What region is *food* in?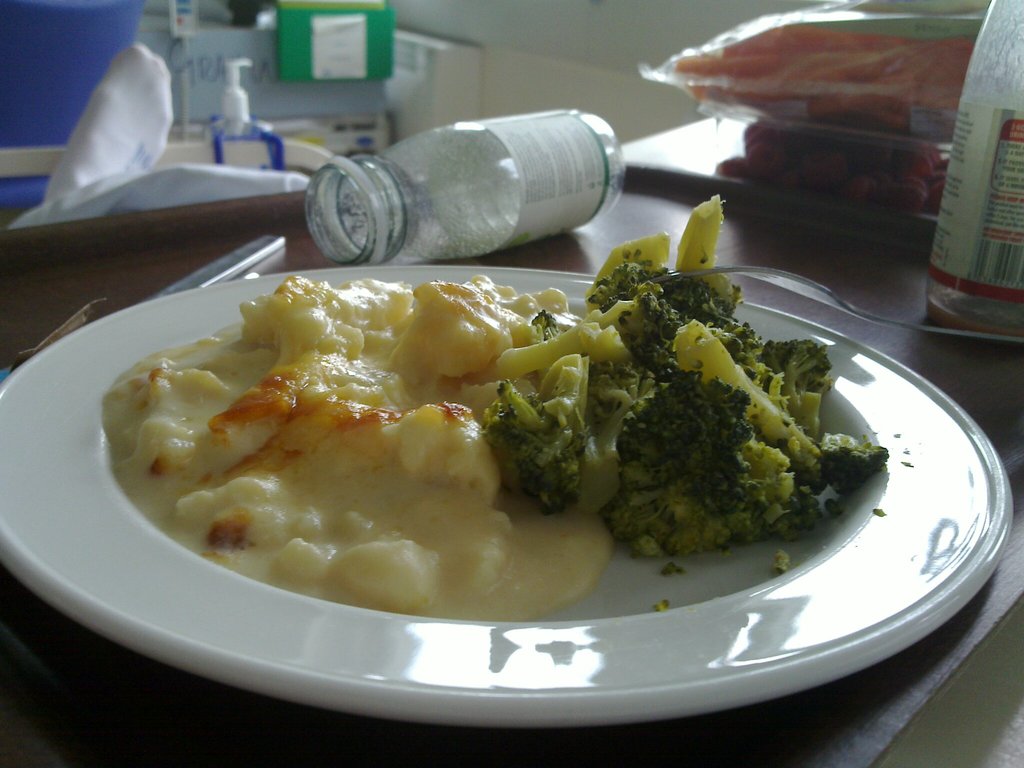
detection(673, 20, 975, 132).
